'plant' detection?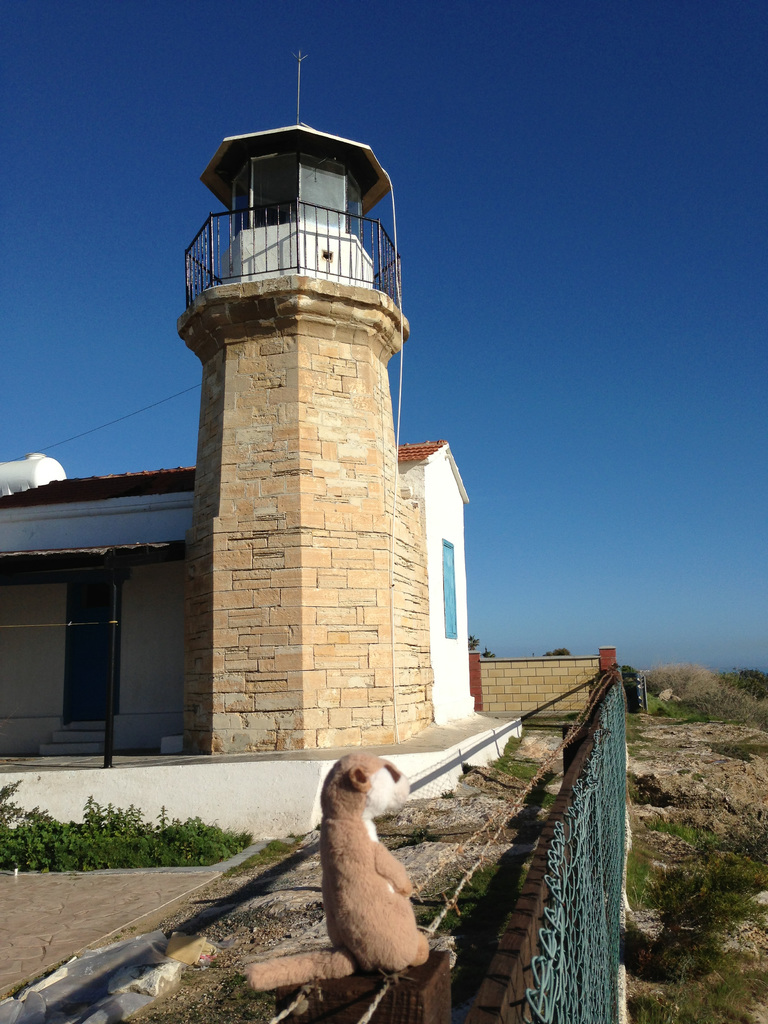
Rect(726, 664, 767, 696)
